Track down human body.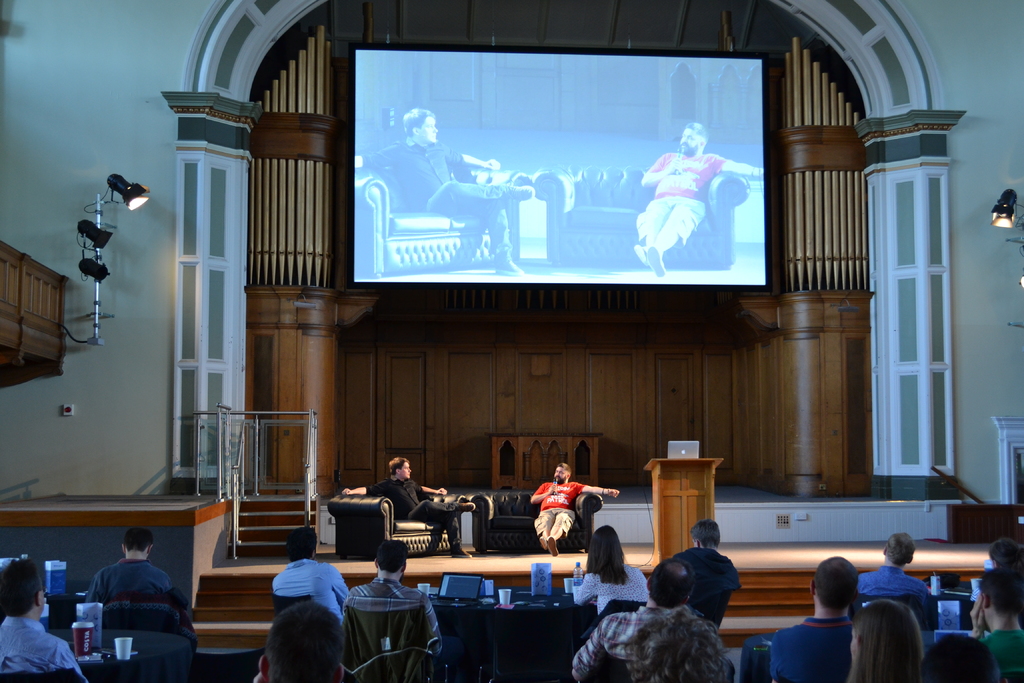
Tracked to <bbox>264, 561, 360, 630</bbox>.
